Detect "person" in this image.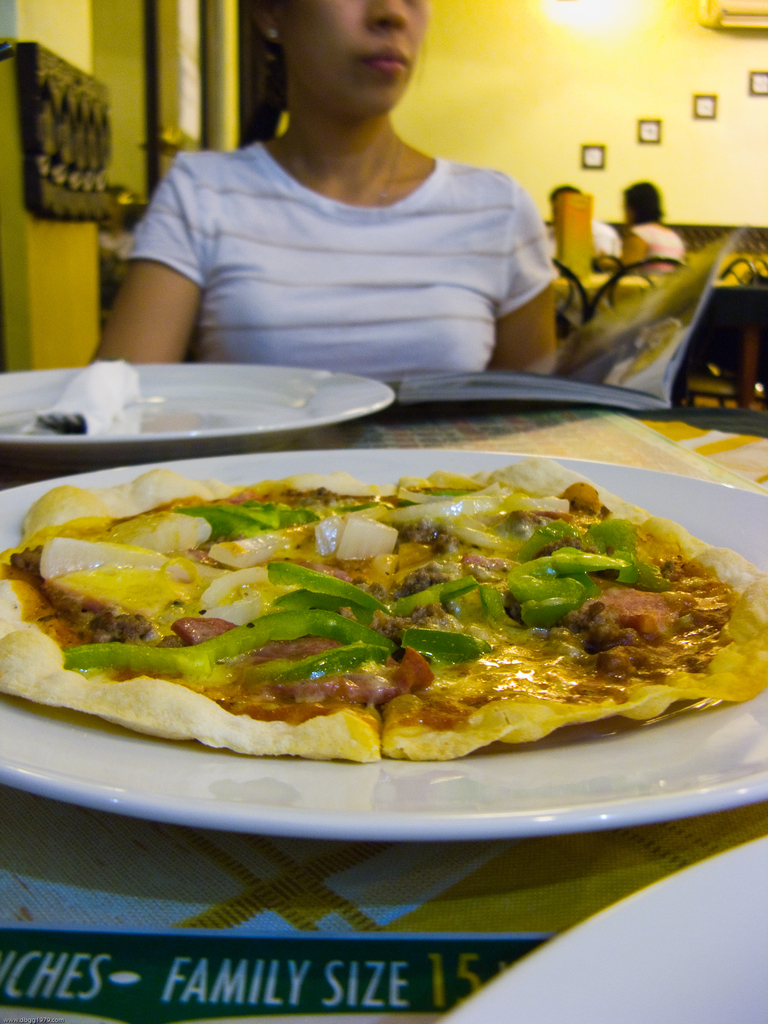
Detection: 533,178,626,271.
